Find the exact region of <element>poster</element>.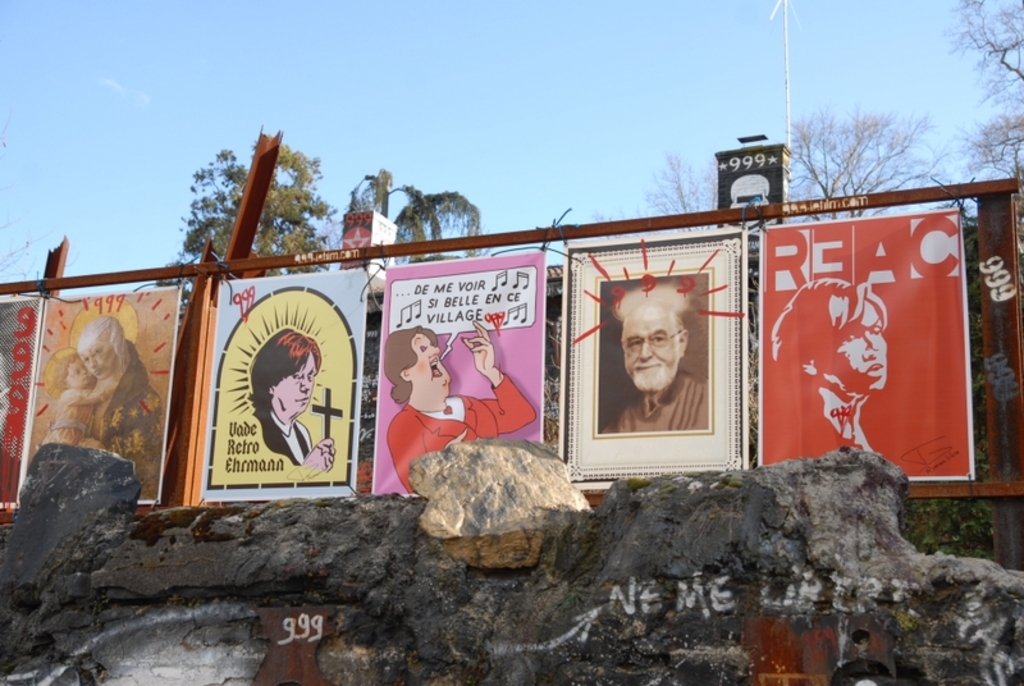
Exact region: bbox(372, 246, 545, 499).
